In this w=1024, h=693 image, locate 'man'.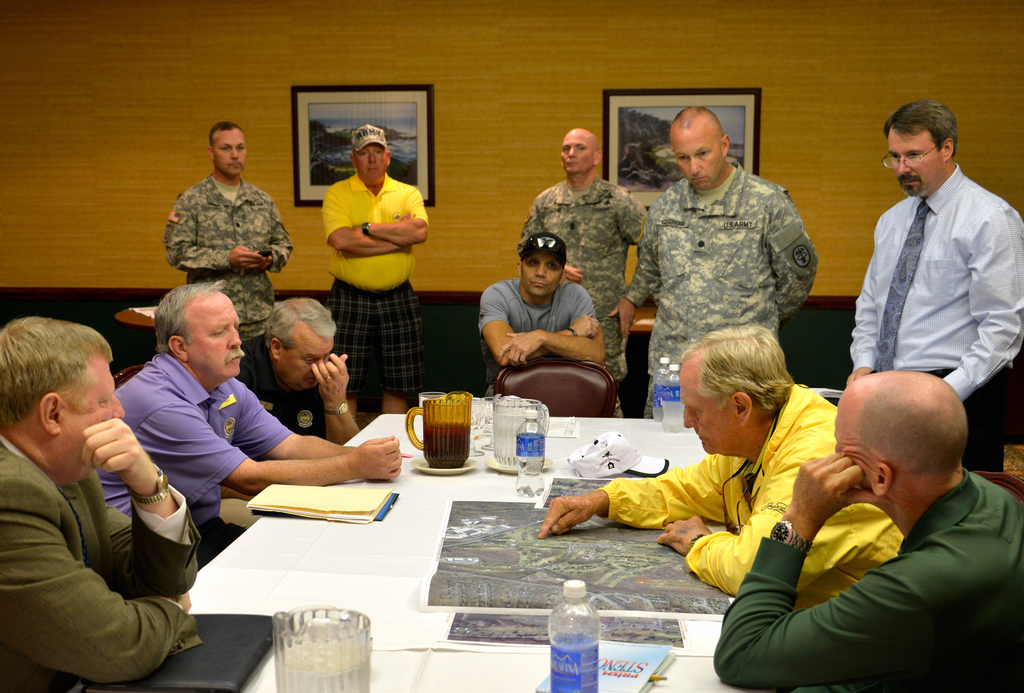
Bounding box: [513,126,648,420].
